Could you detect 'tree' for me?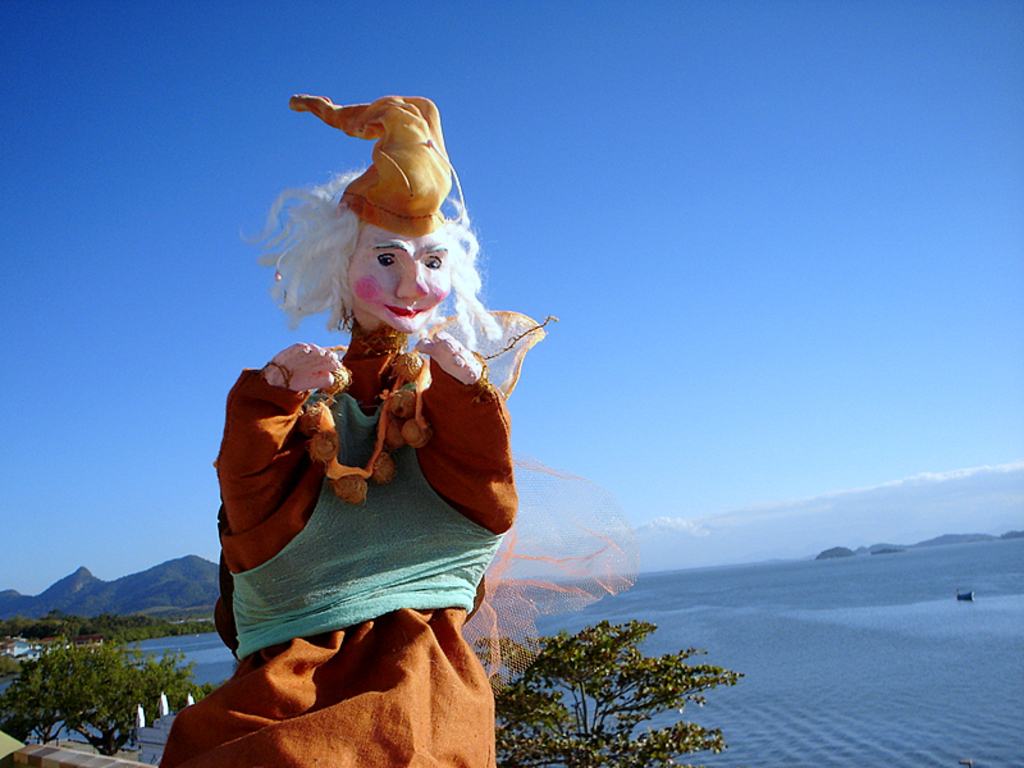
Detection result: 494/611/721/748.
